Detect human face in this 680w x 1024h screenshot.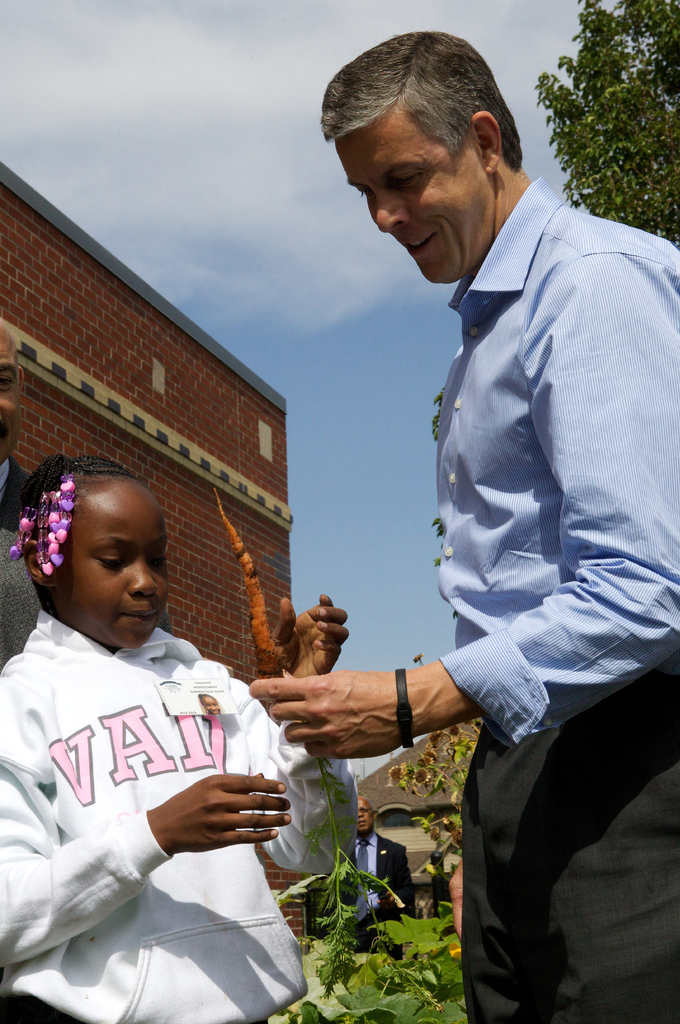
Detection: box=[49, 480, 170, 650].
